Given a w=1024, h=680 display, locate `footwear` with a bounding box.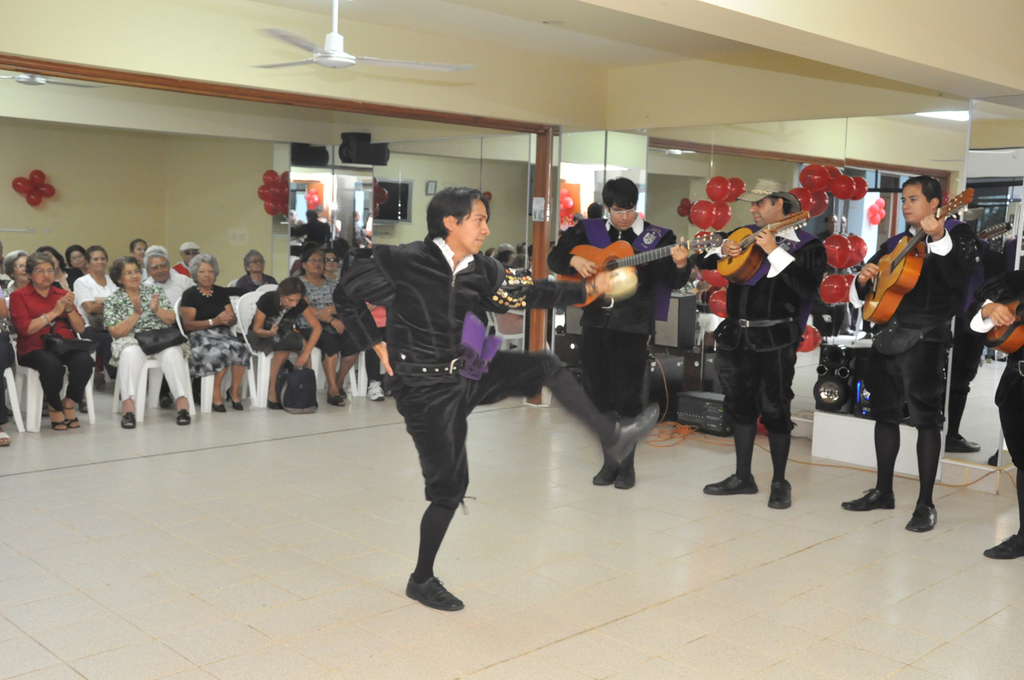
Located: <region>339, 388, 347, 399</region>.
